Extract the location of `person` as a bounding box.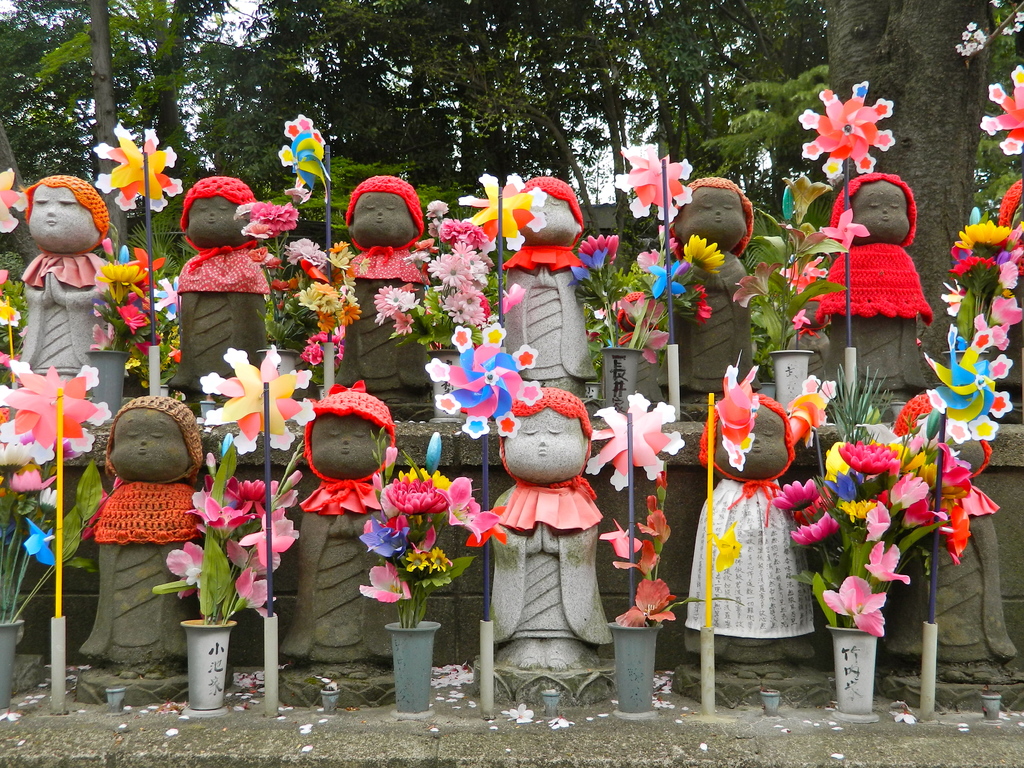
(left=656, top=177, right=759, bottom=422).
